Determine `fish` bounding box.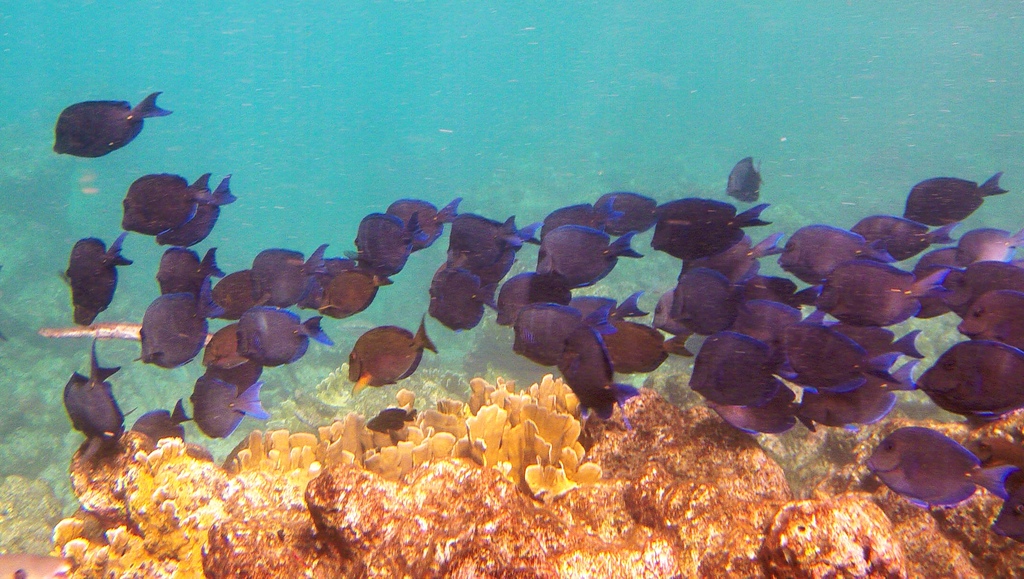
Determined: (938,268,1023,319).
